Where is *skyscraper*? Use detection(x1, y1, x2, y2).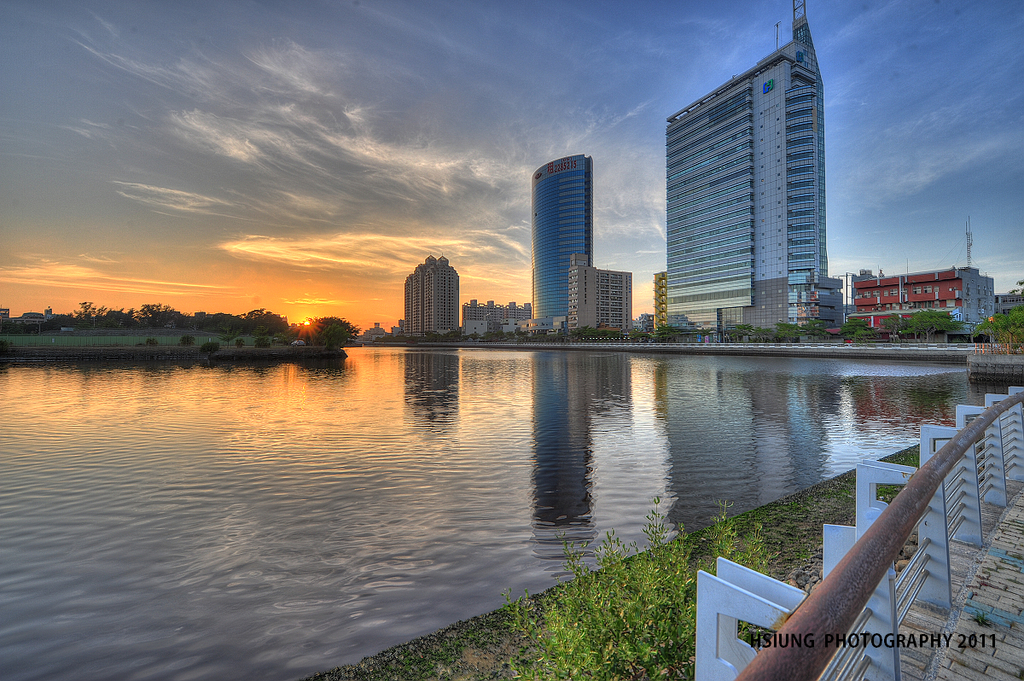
detection(521, 154, 593, 329).
